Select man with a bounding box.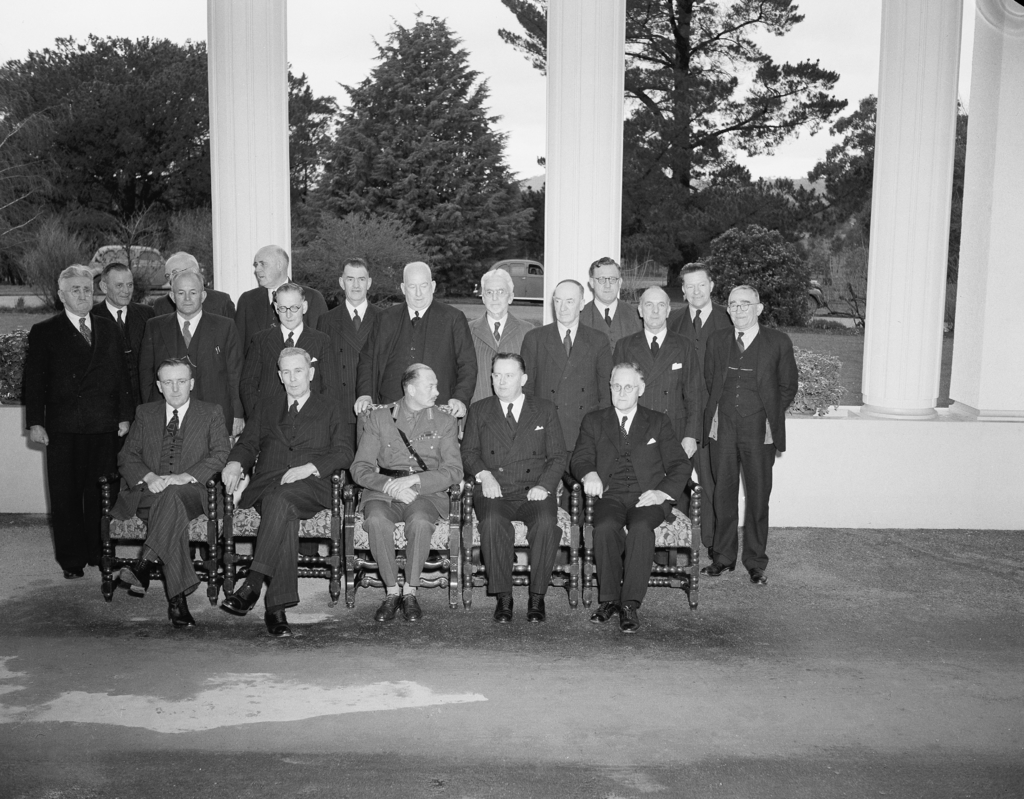
[113,355,231,634].
